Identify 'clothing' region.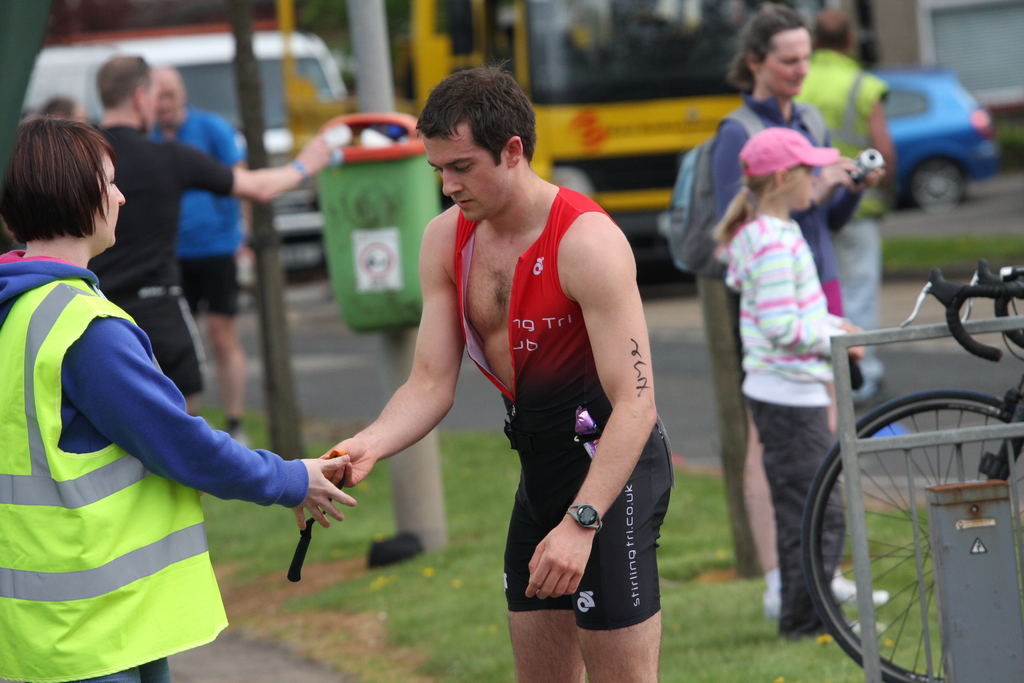
Region: (x1=0, y1=248, x2=304, y2=682).
